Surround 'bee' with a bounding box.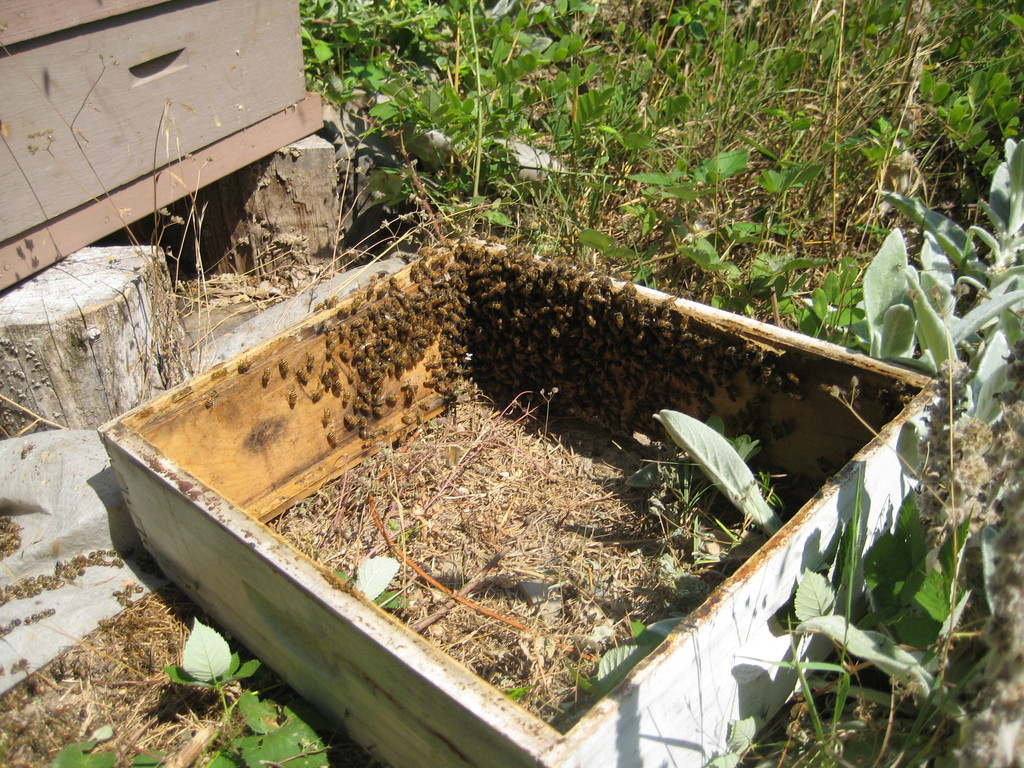
x1=342 y1=387 x2=351 y2=401.
